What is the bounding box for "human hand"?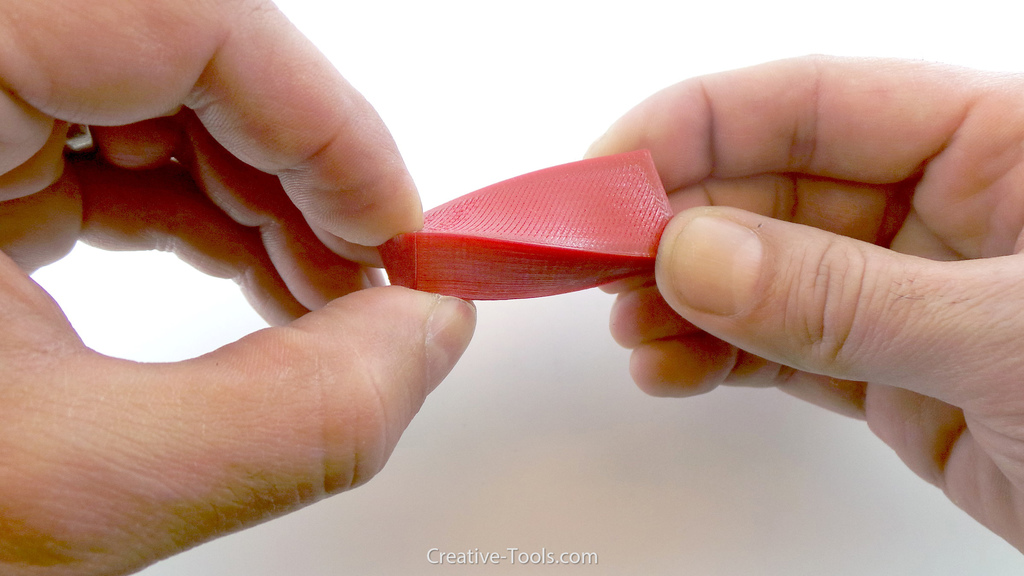
box=[0, 0, 477, 575].
